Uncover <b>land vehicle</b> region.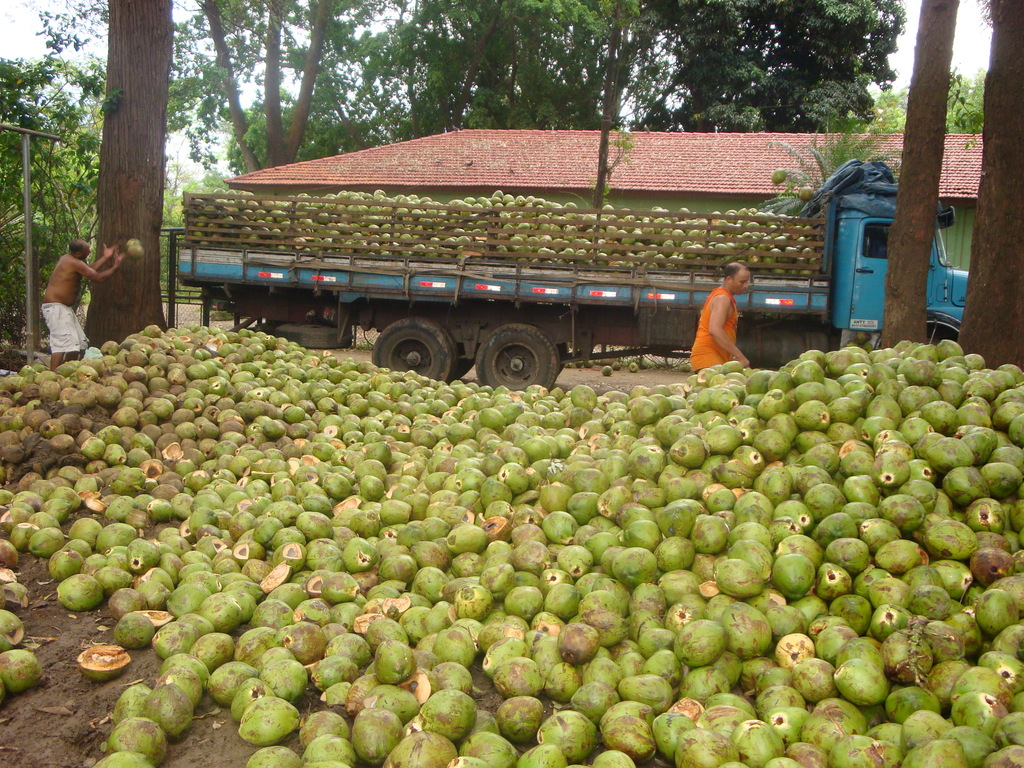
Uncovered: locate(199, 146, 815, 391).
